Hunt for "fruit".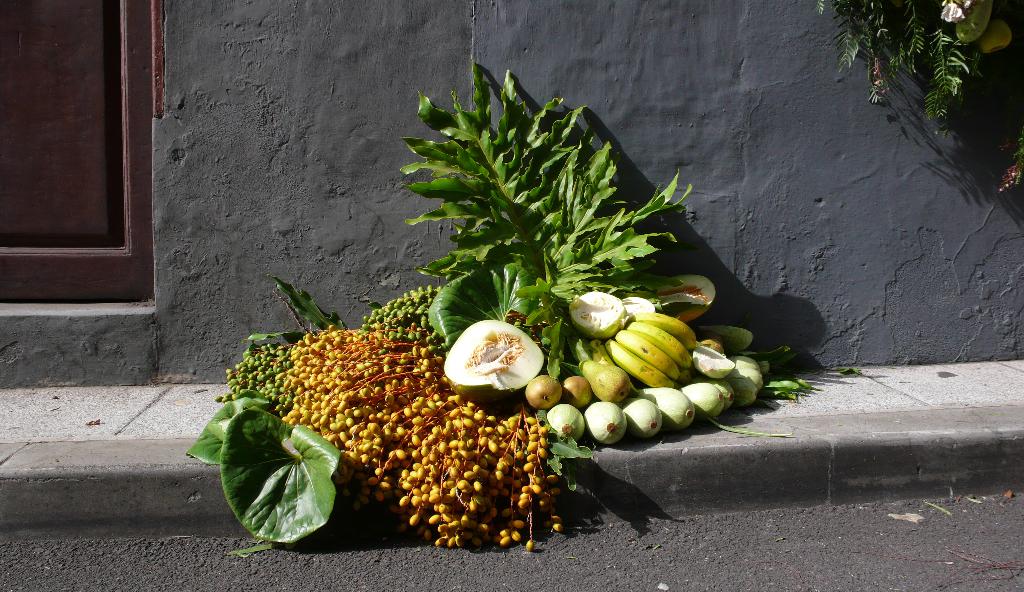
Hunted down at detection(524, 372, 560, 413).
